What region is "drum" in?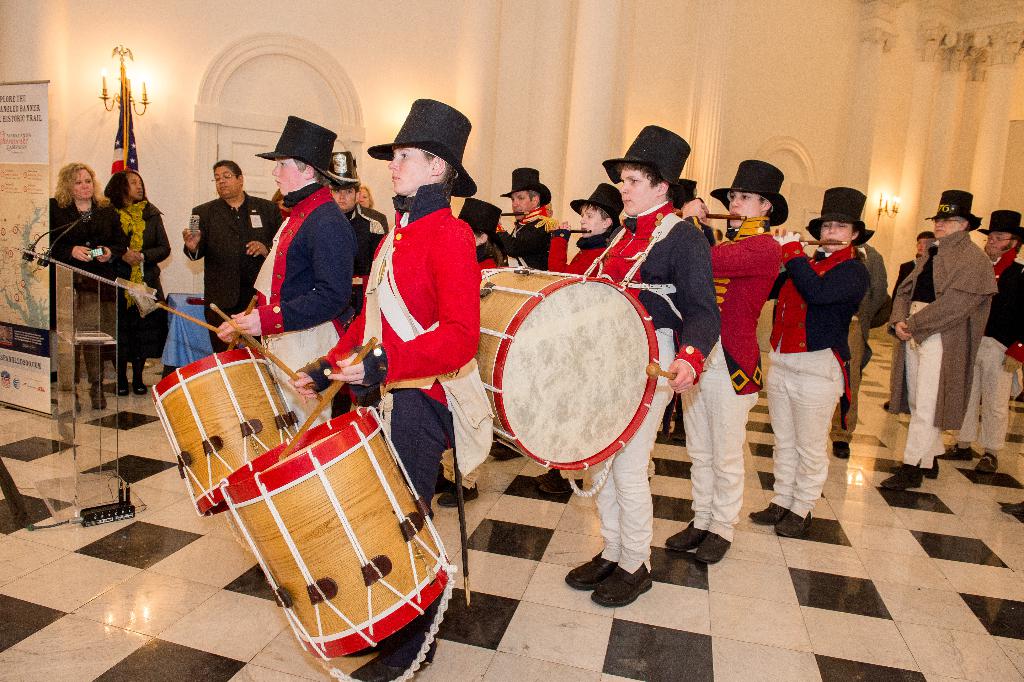
region(220, 404, 456, 661).
